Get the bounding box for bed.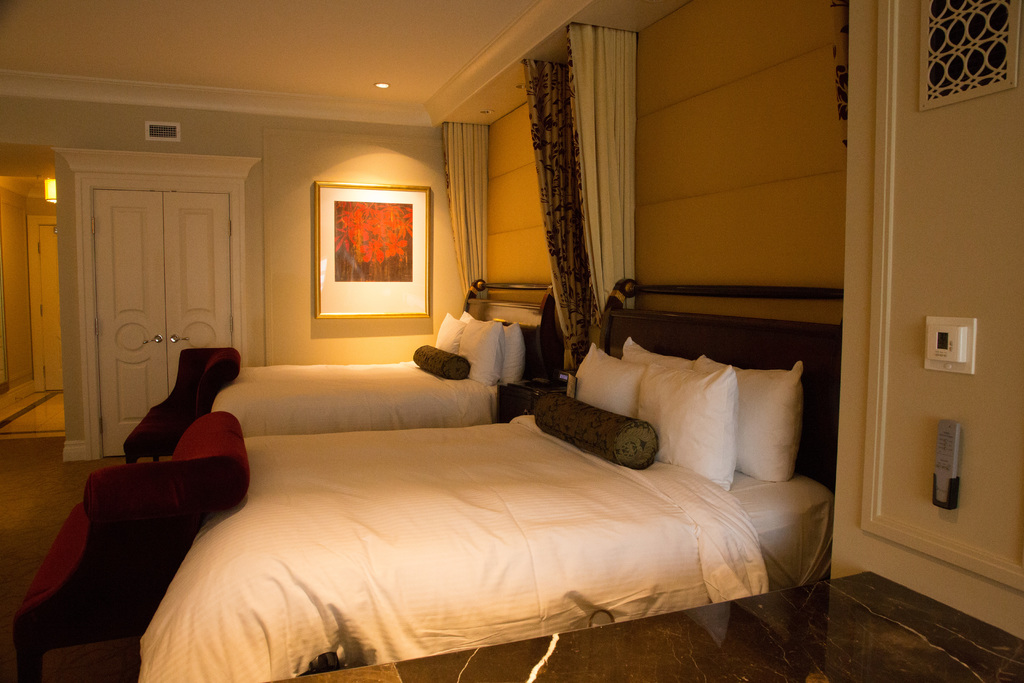
crop(127, 270, 577, 463).
